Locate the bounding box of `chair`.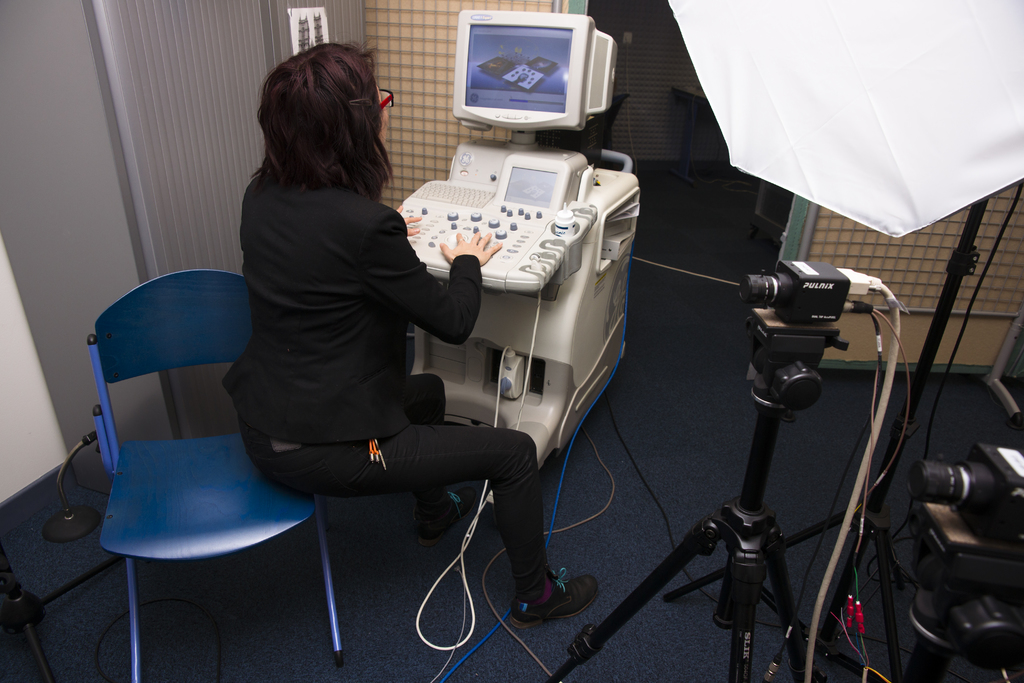
Bounding box: (99,267,323,682).
